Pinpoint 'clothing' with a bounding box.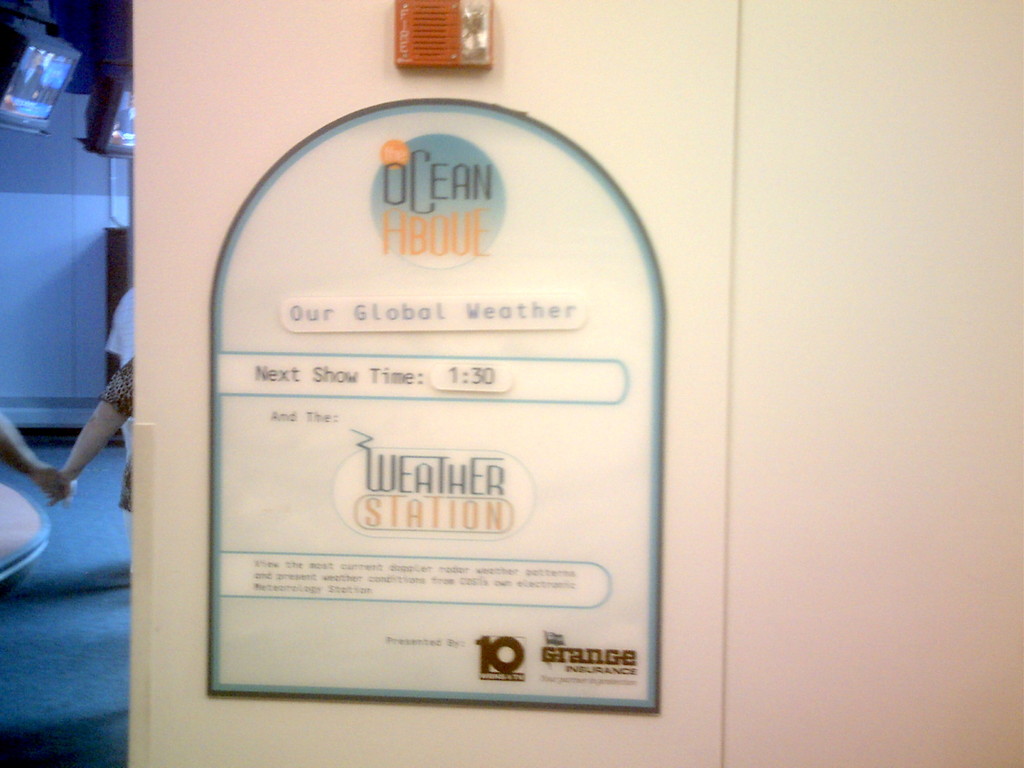
(93, 335, 134, 534).
